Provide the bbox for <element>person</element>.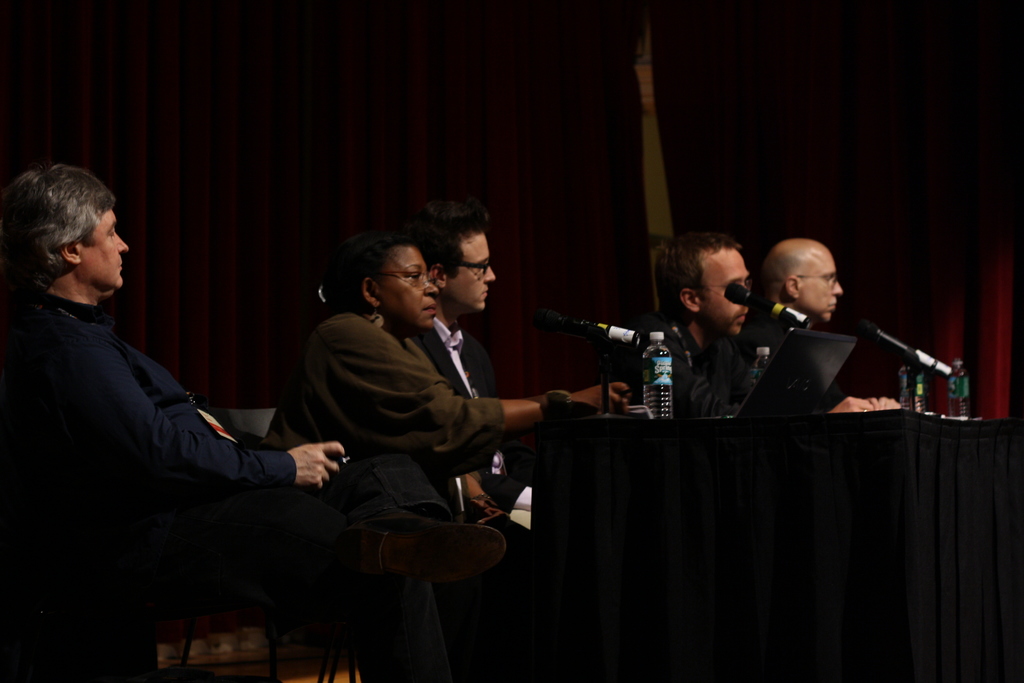
{"left": 408, "top": 197, "right": 540, "bottom": 520}.
